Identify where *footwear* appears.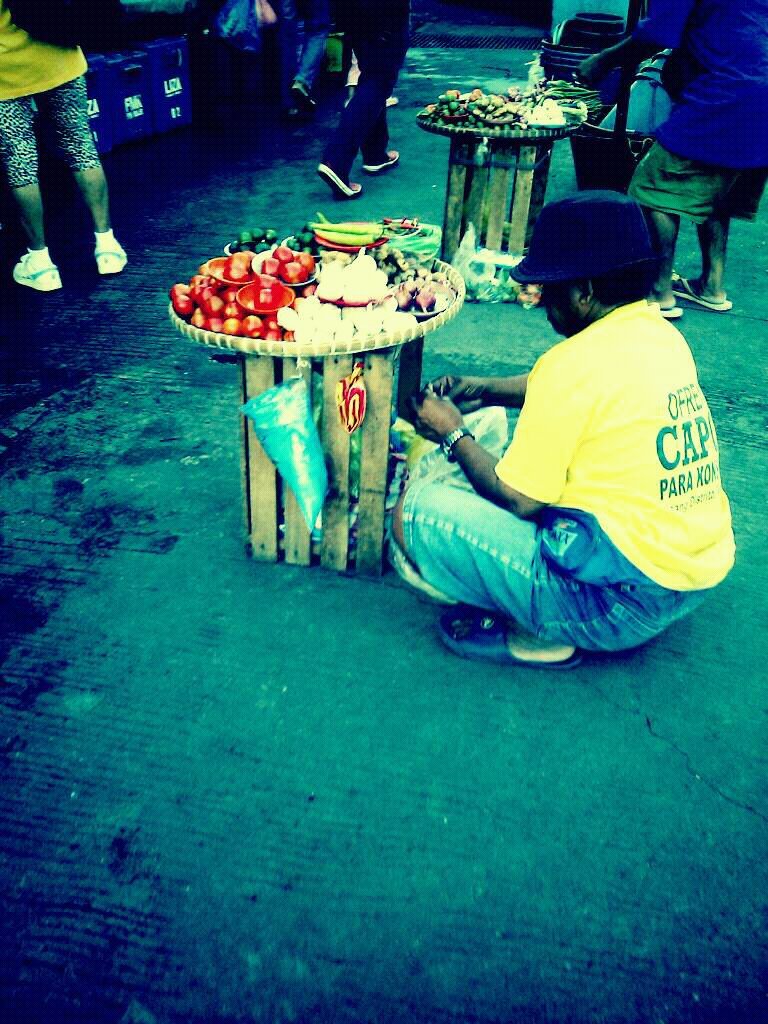
Appears at x1=434 y1=611 x2=590 y2=661.
